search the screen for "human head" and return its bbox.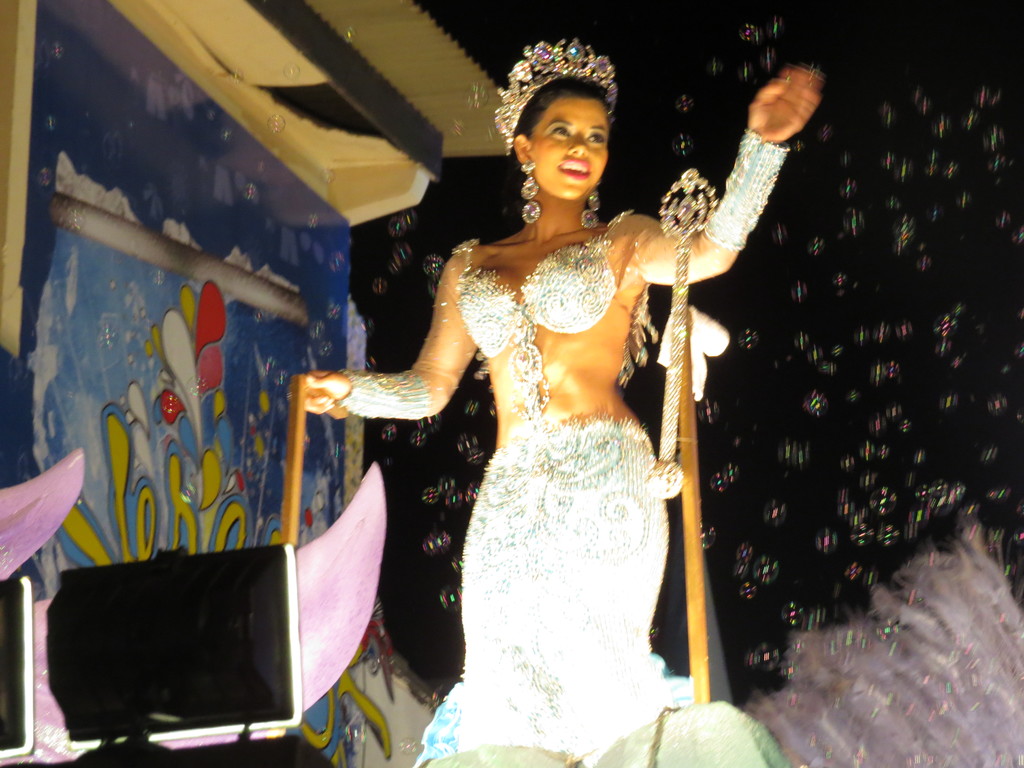
Found: x1=492, y1=23, x2=634, y2=204.
